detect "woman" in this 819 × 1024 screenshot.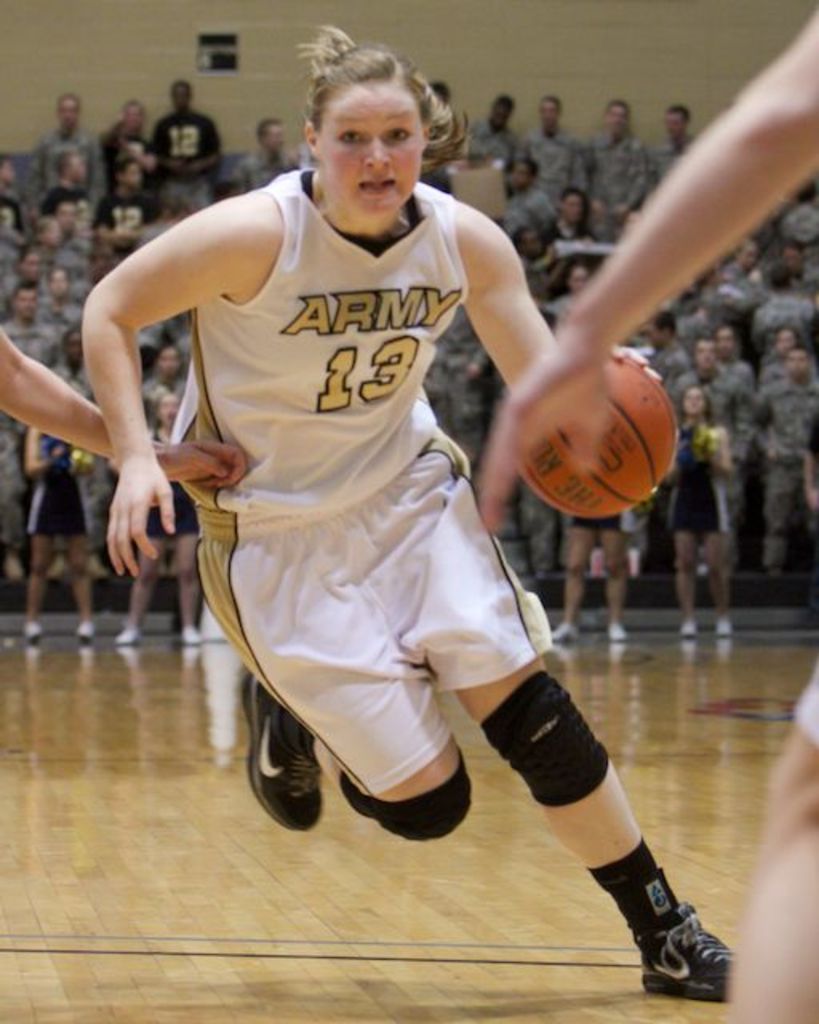
Detection: 22 422 112 646.
